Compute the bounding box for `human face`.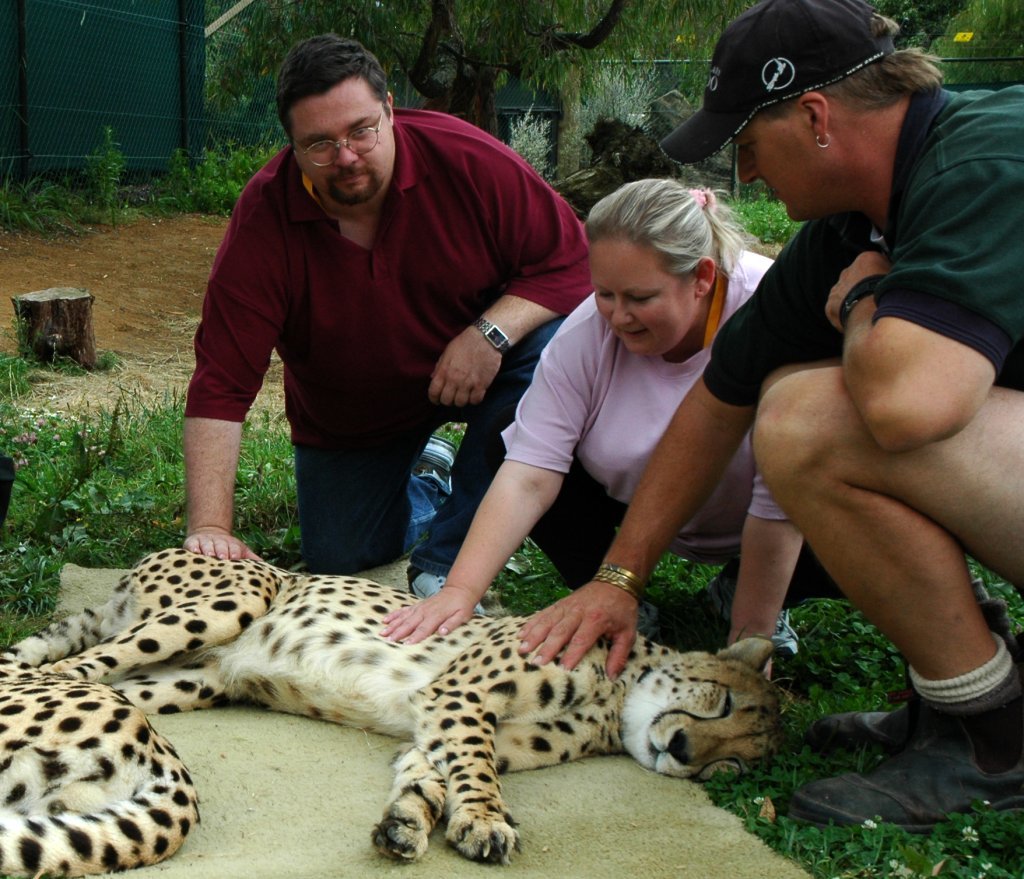
(left=591, top=237, right=696, bottom=354).
